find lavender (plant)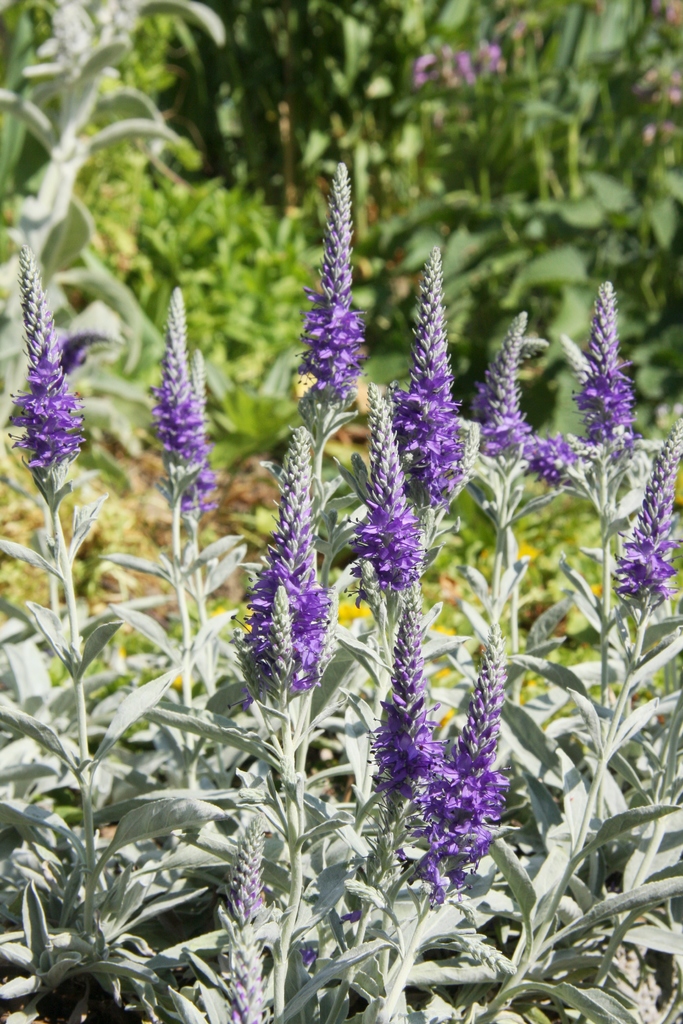
locate(472, 297, 534, 490)
